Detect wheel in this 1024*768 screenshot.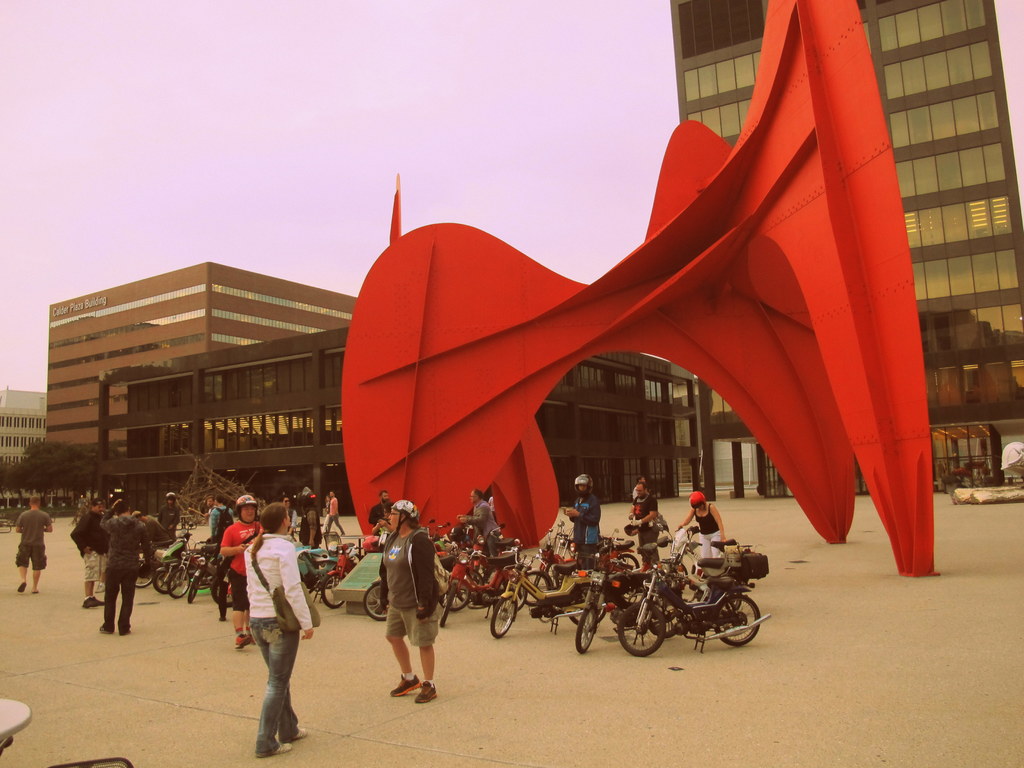
Detection: rect(714, 595, 762, 645).
